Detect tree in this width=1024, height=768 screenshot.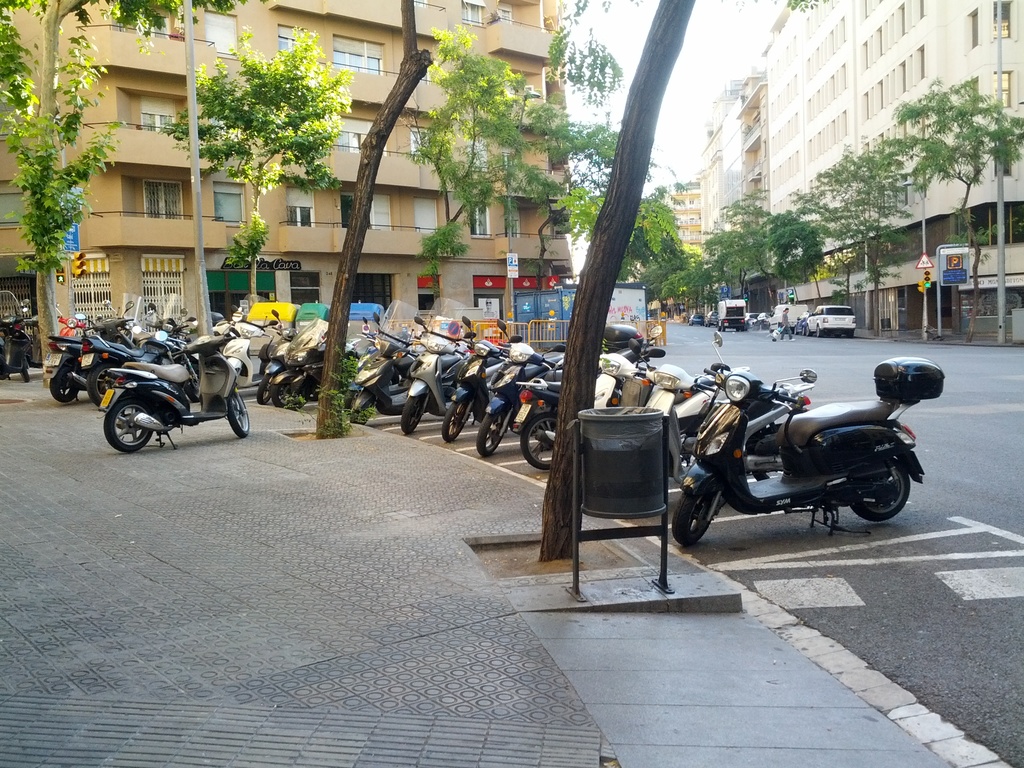
Detection: bbox(759, 204, 833, 304).
